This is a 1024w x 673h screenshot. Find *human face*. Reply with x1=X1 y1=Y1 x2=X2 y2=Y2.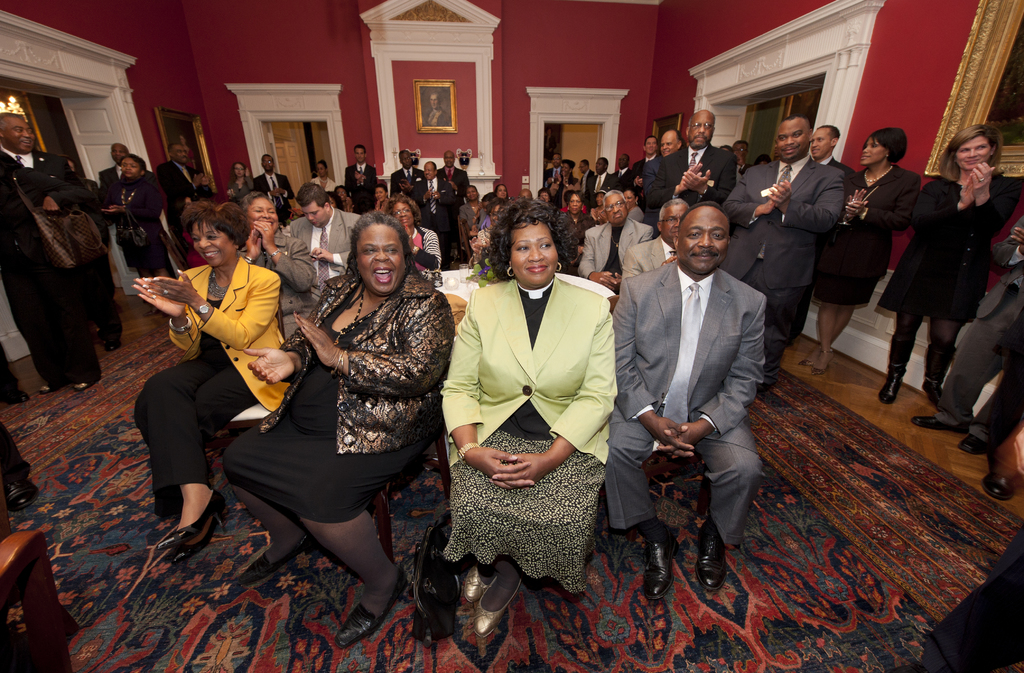
x1=813 y1=127 x2=833 y2=158.
